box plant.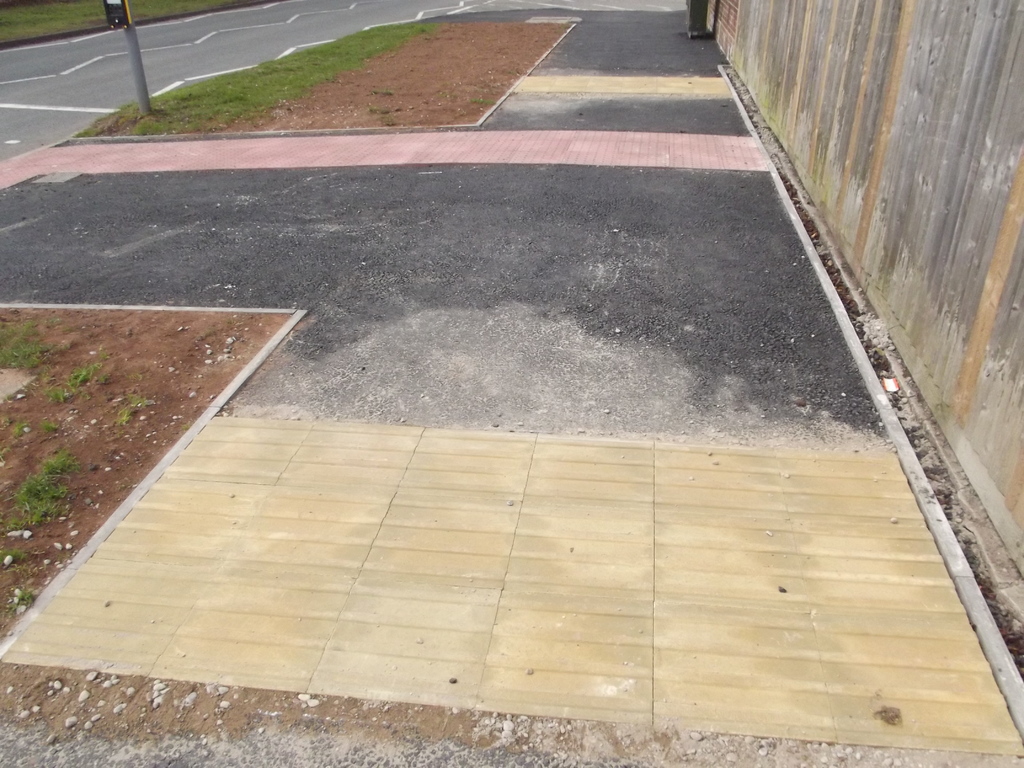
rect(0, 318, 58, 369).
